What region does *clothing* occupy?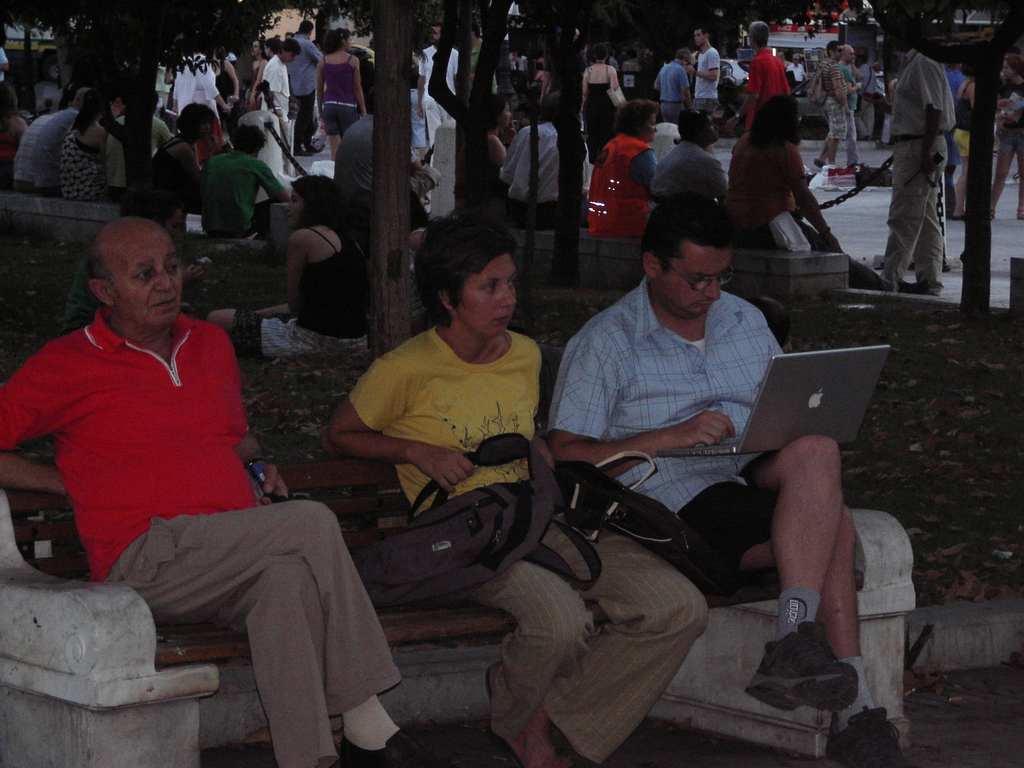
BBox(0, 40, 12, 94).
